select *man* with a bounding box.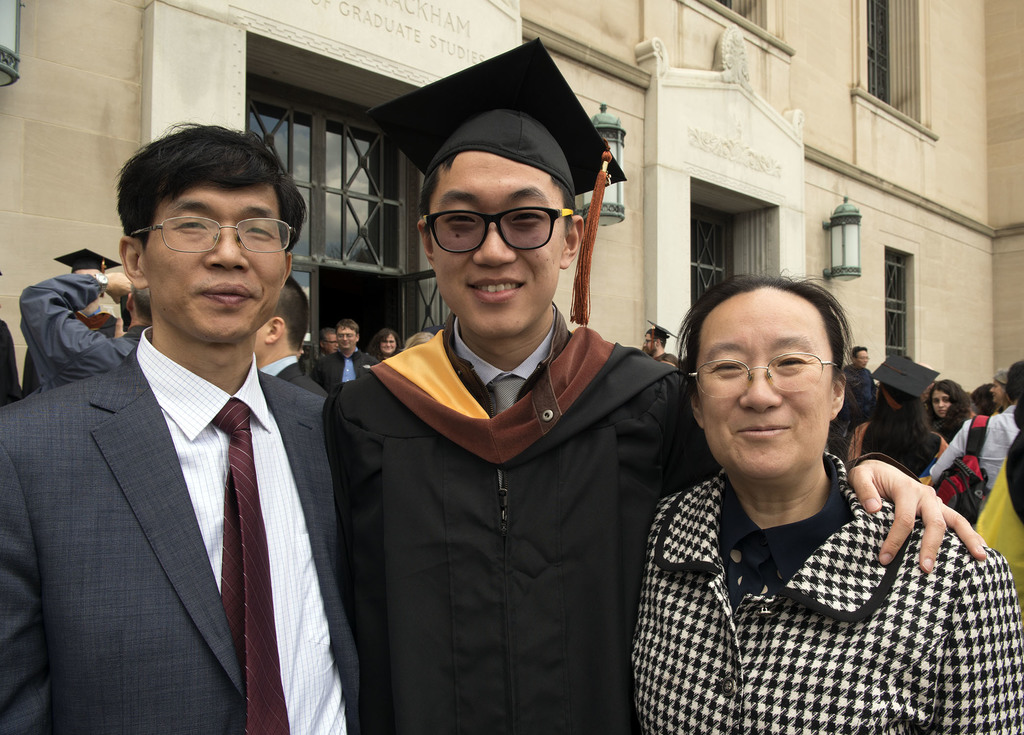
box=[253, 273, 324, 393].
